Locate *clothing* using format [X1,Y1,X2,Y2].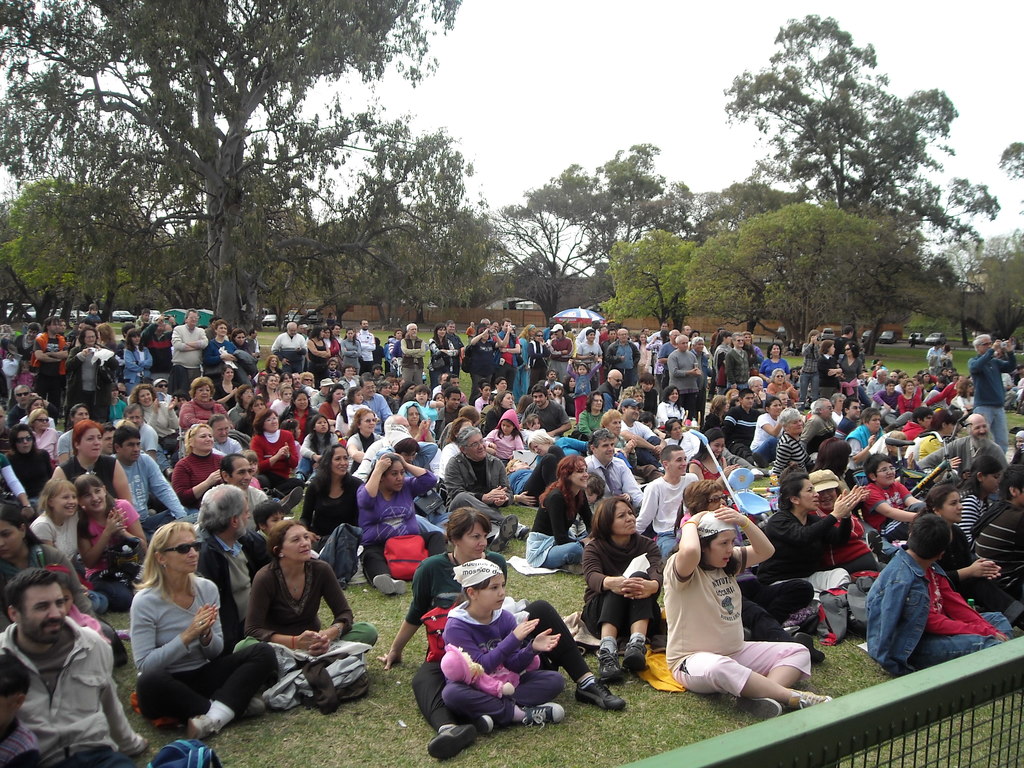
[321,332,339,358].
